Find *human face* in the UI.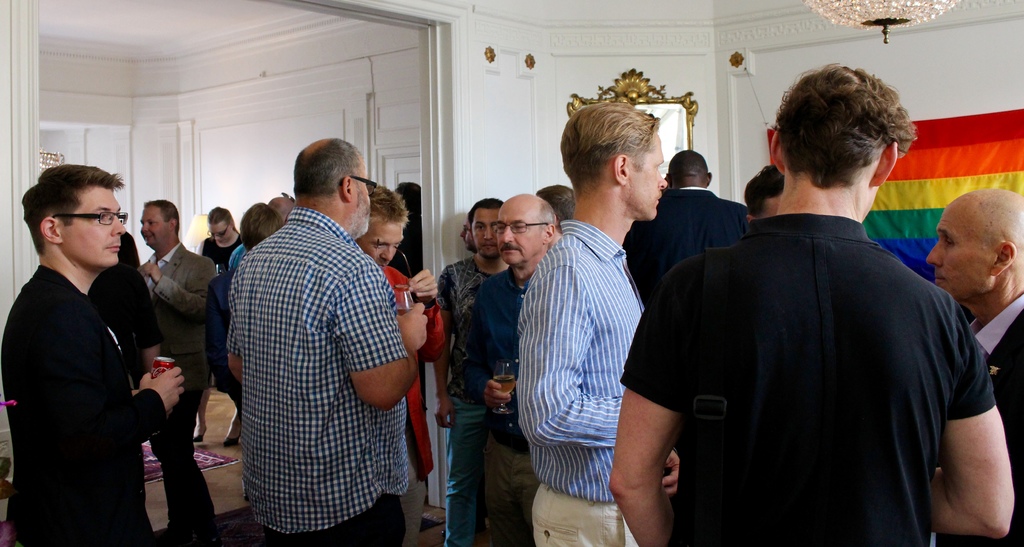
UI element at bbox=[68, 195, 120, 268].
